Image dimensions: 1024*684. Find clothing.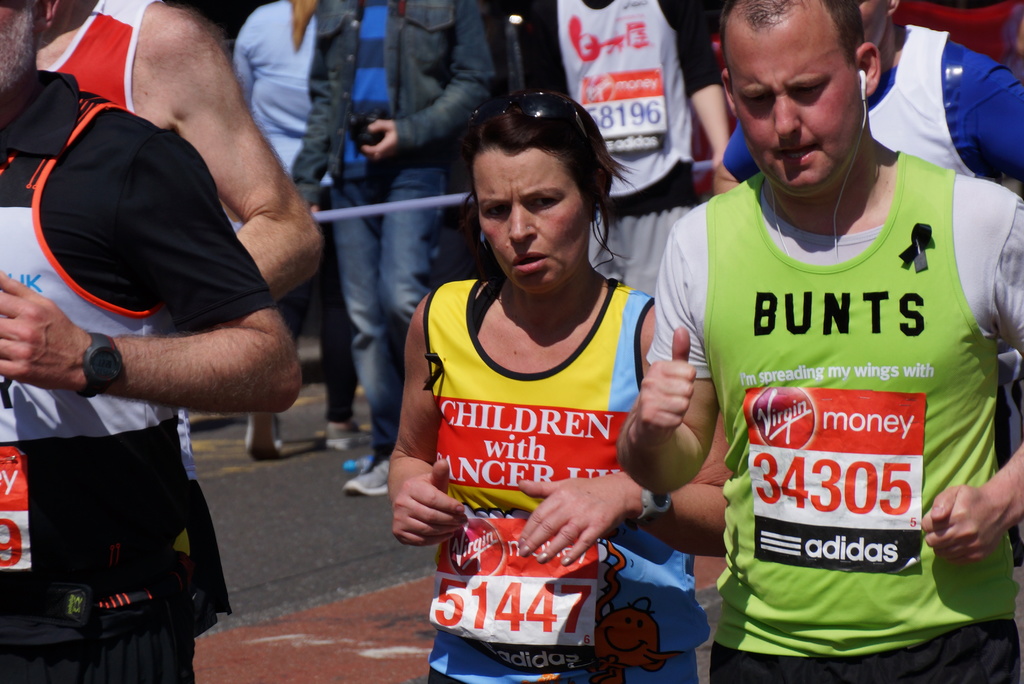
region(506, 0, 724, 305).
